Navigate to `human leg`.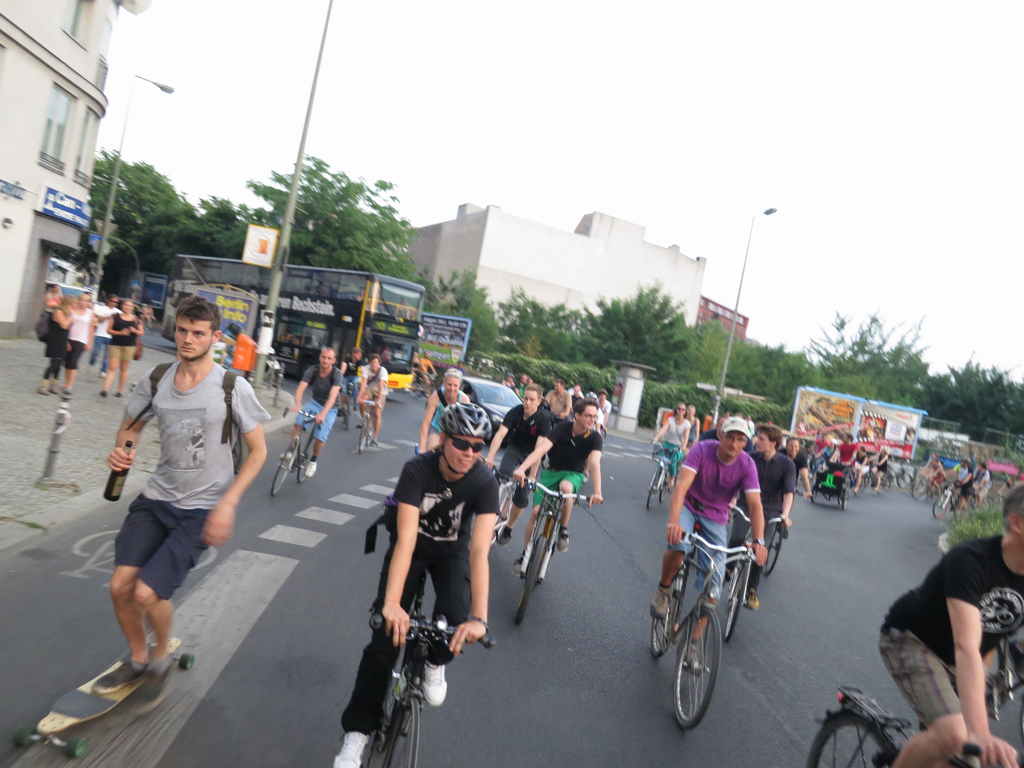
Navigation target: l=131, t=494, r=202, b=676.
